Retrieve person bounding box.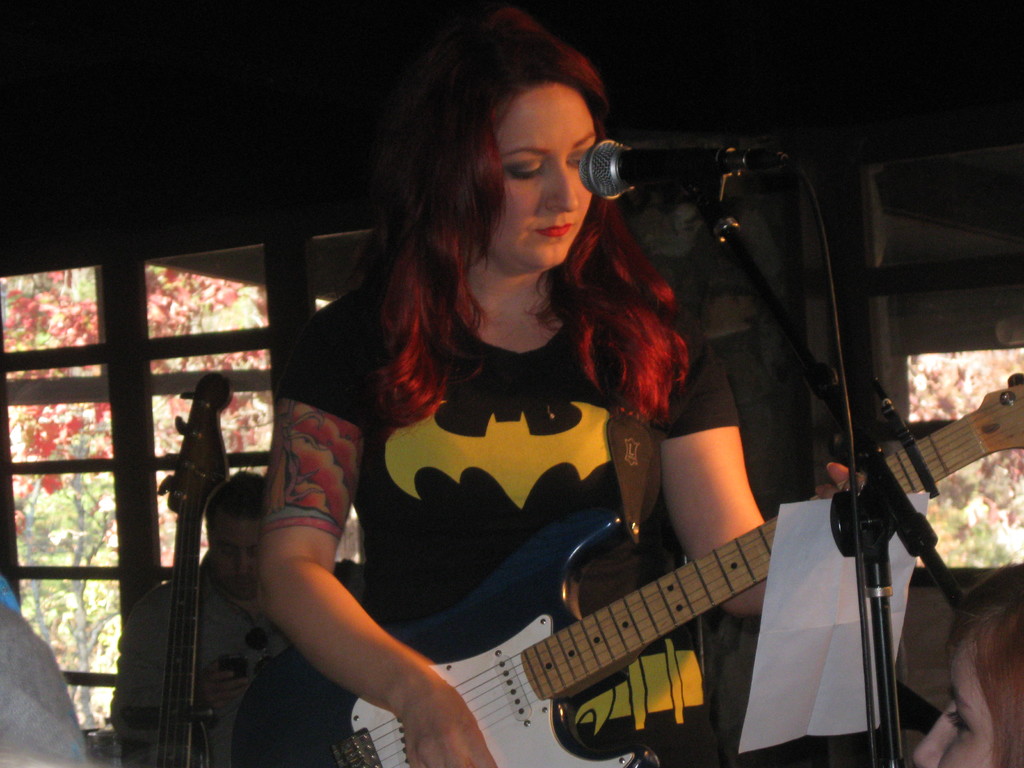
Bounding box: box=[914, 566, 1023, 767].
